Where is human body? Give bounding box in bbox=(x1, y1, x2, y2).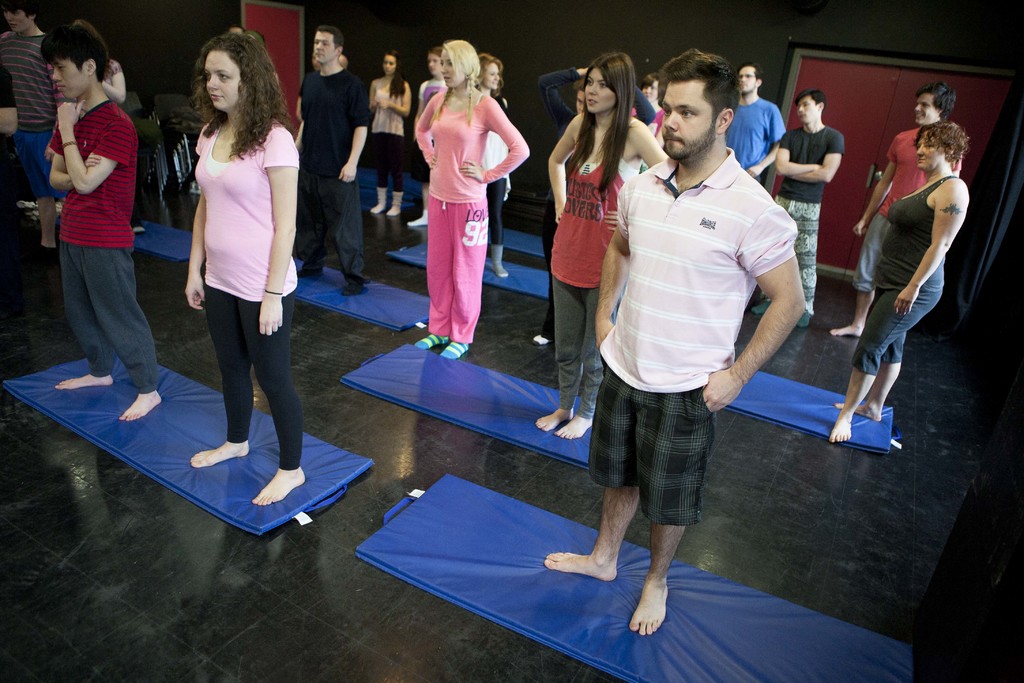
bbox=(0, 0, 57, 255).
